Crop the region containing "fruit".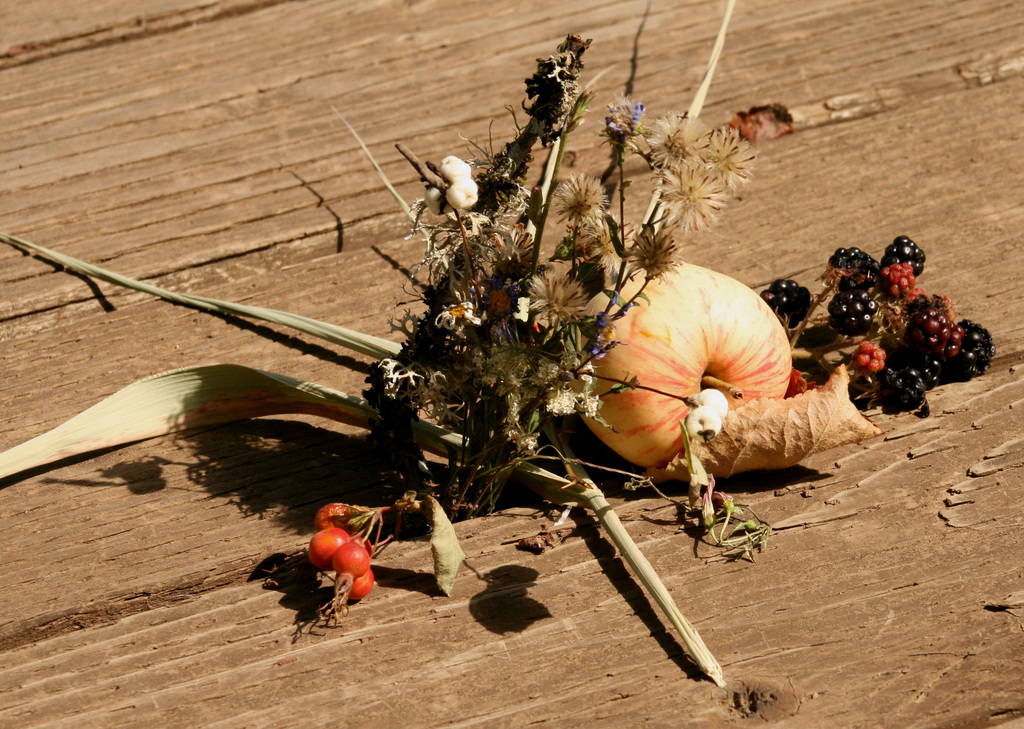
Crop region: 308,521,351,569.
